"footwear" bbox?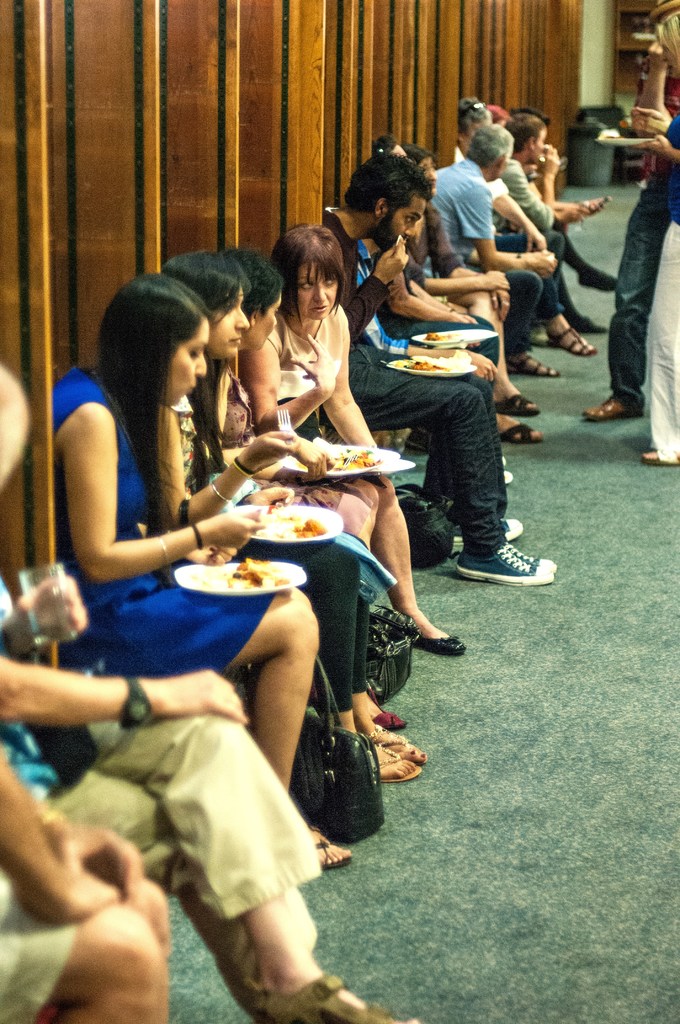
451,518,526,557
